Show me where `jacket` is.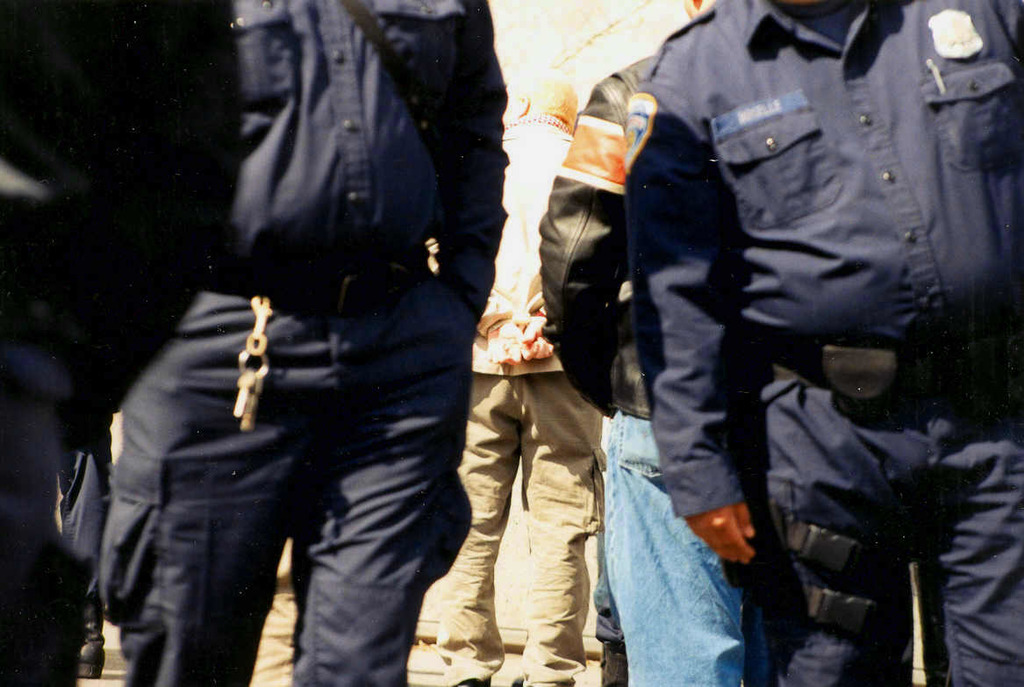
`jacket` is at box(534, 53, 660, 426).
